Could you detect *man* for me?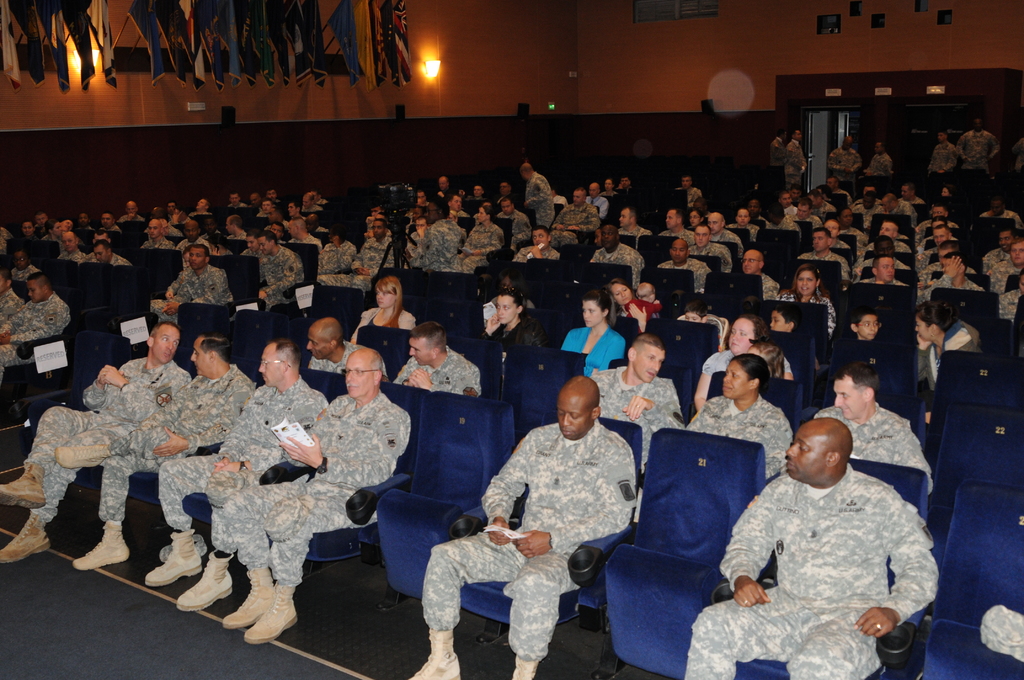
Detection result: {"x1": 392, "y1": 320, "x2": 483, "y2": 394}.
